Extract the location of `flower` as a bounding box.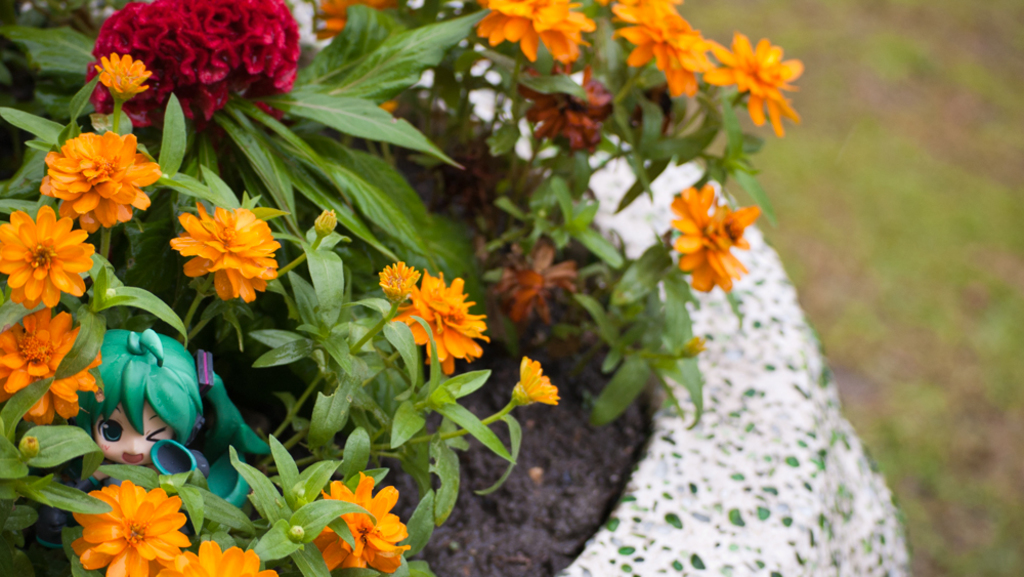
x1=153 y1=543 x2=275 y2=576.
